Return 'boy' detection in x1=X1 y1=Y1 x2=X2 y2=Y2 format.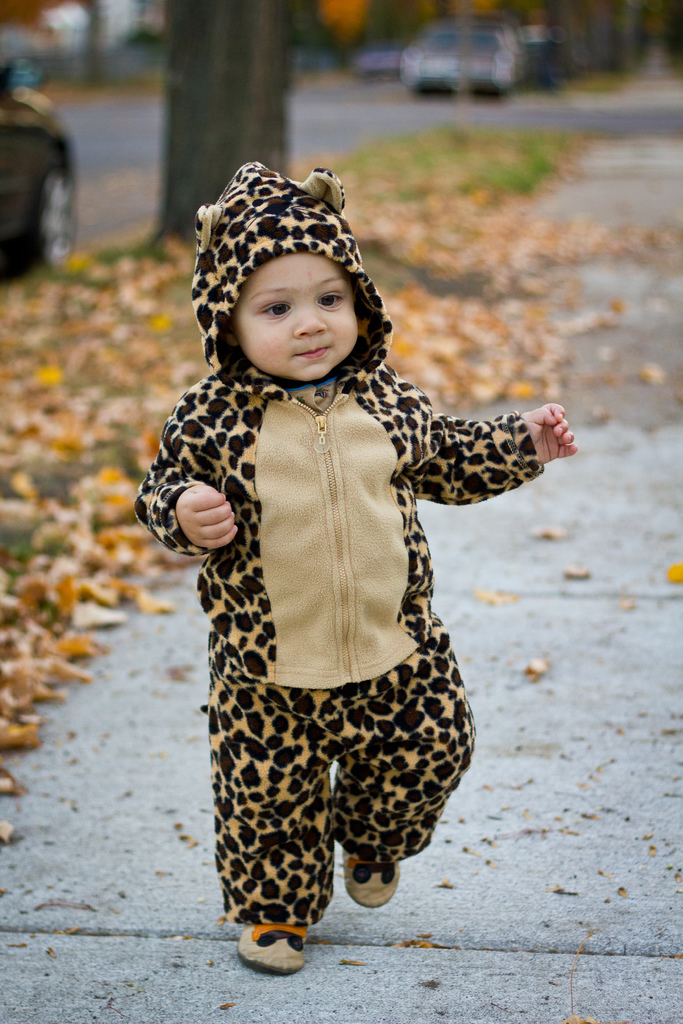
x1=133 y1=159 x2=573 y2=979.
